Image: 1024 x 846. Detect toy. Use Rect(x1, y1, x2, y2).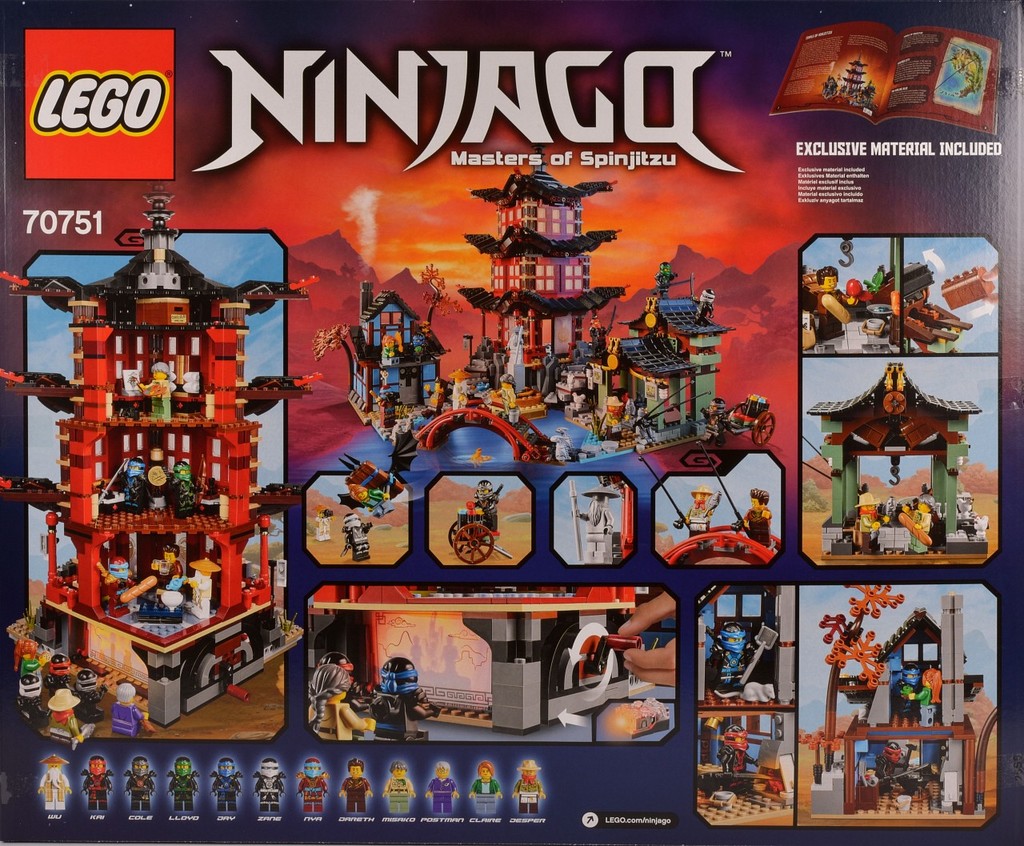
Rect(302, 669, 376, 752).
